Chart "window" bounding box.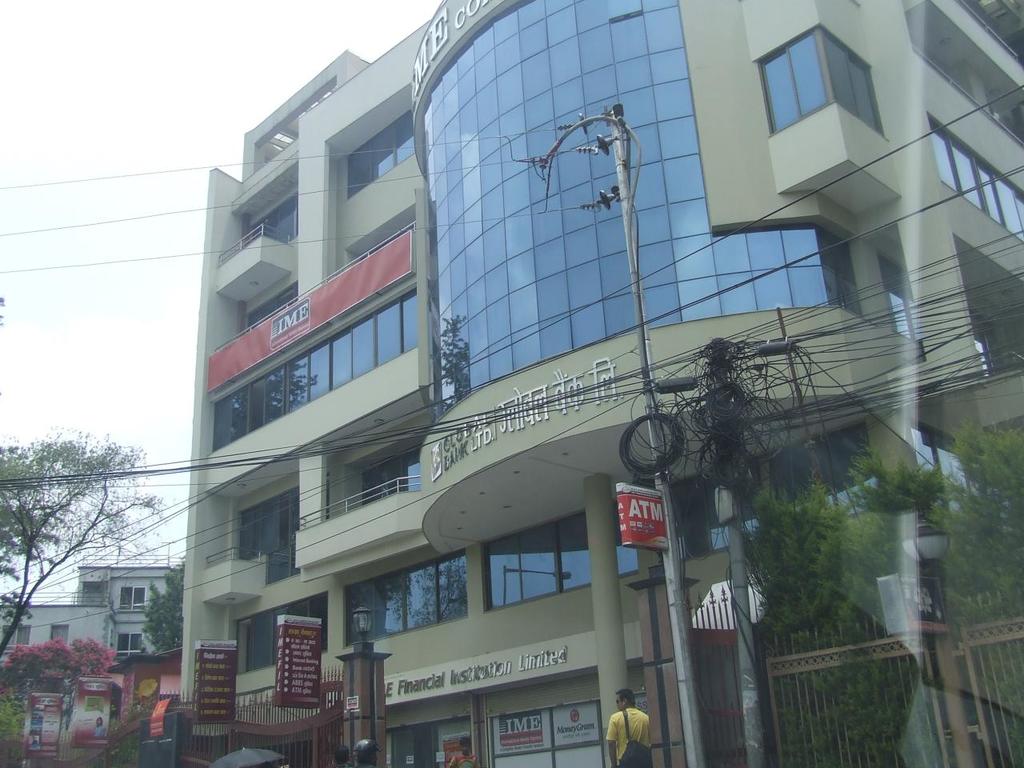
Charted: (235,485,301,575).
